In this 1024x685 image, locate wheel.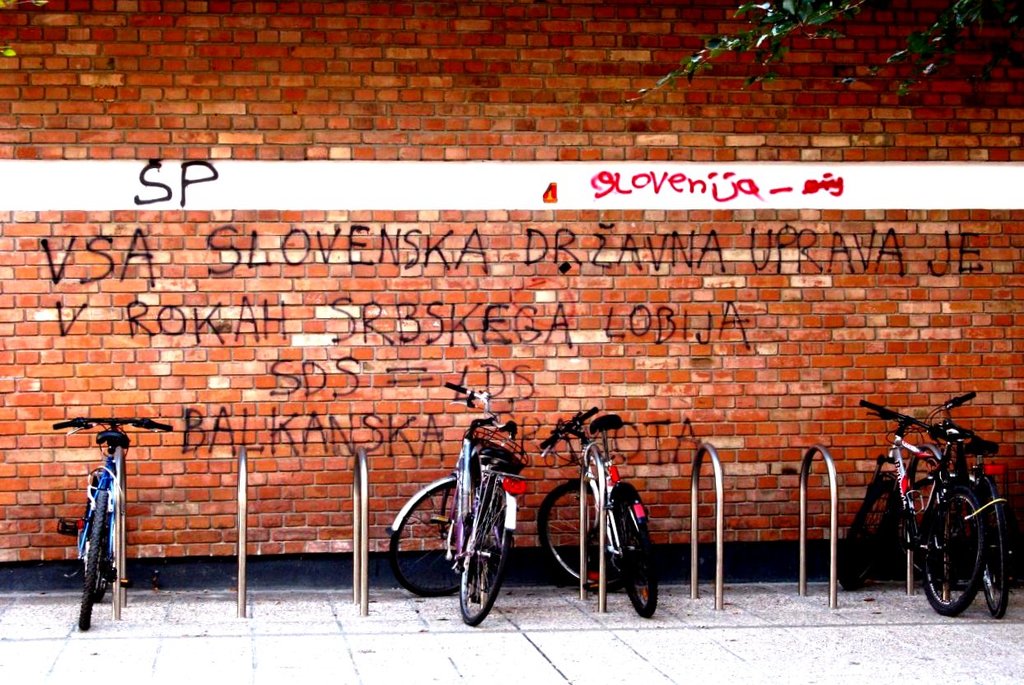
Bounding box: x1=980 y1=485 x2=1003 y2=623.
